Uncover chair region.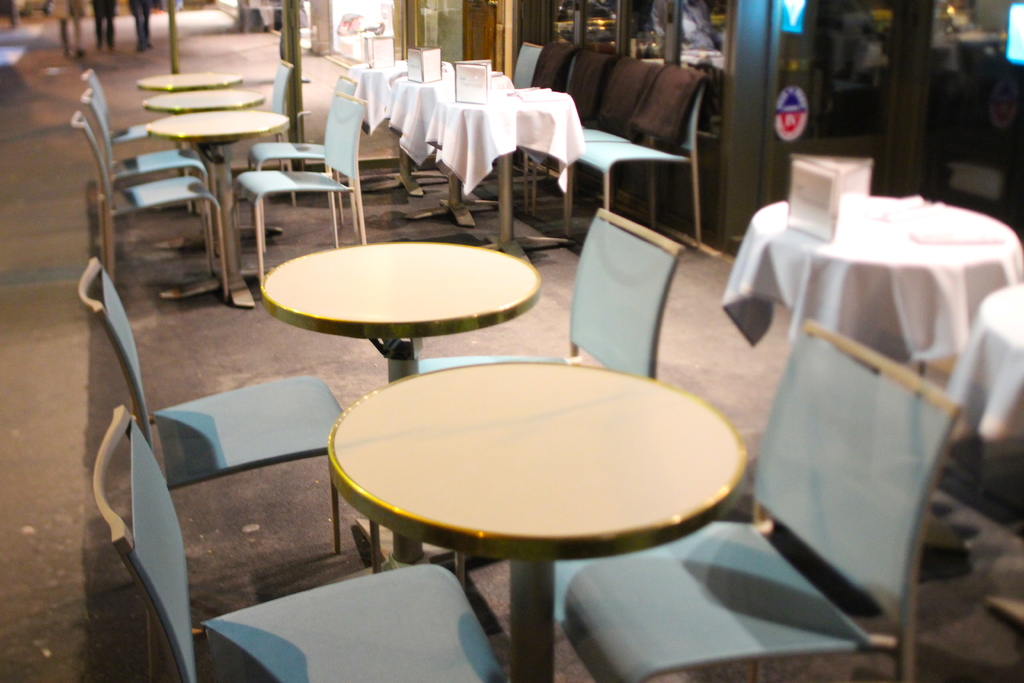
Uncovered: box(416, 208, 684, 593).
